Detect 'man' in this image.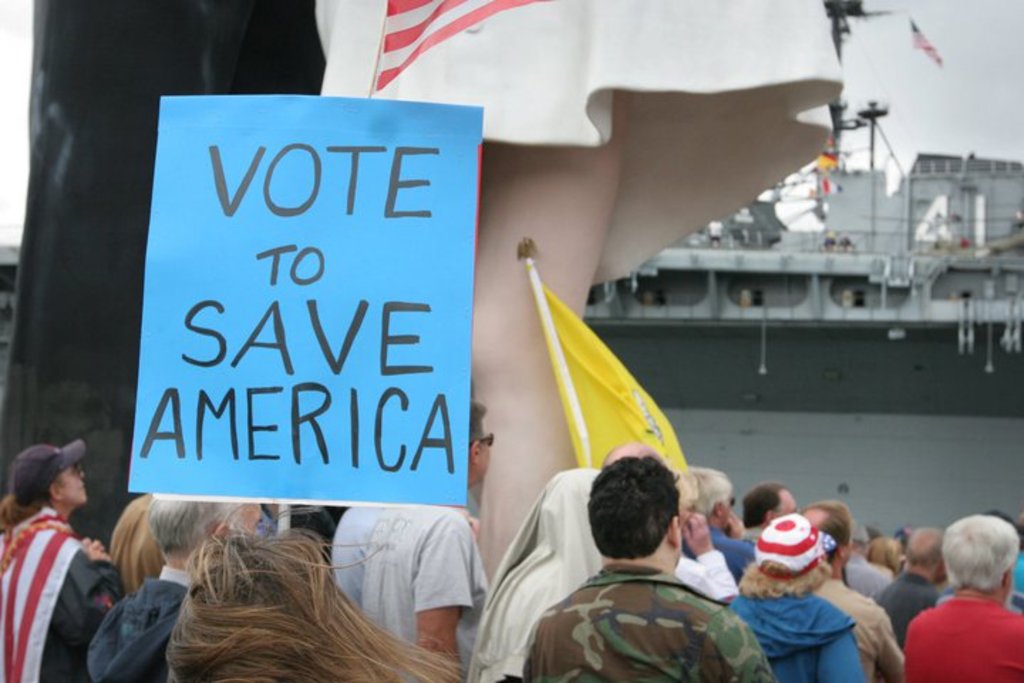
Detection: x1=896, y1=512, x2=1023, y2=682.
